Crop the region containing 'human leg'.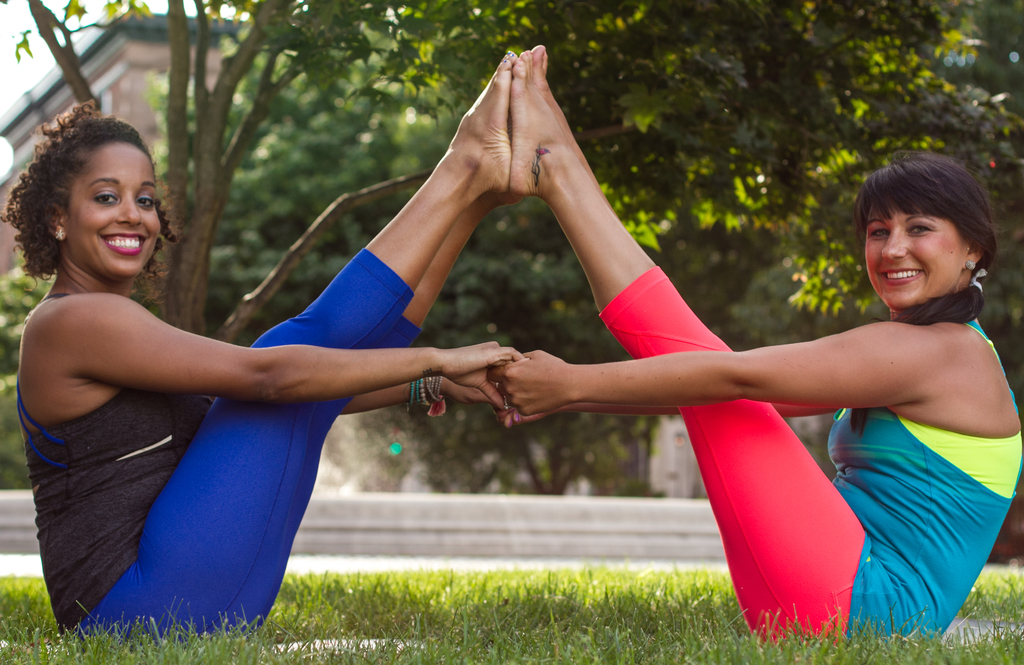
Crop region: (509, 48, 866, 651).
